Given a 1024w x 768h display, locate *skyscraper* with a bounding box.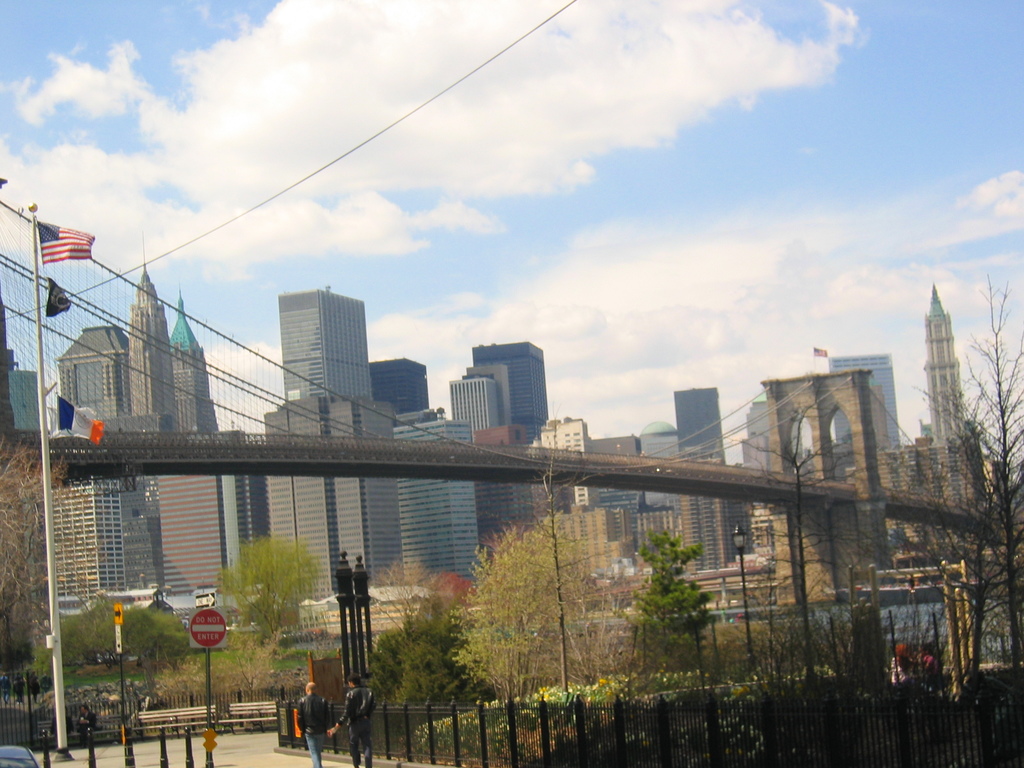
Located: box(450, 371, 495, 441).
